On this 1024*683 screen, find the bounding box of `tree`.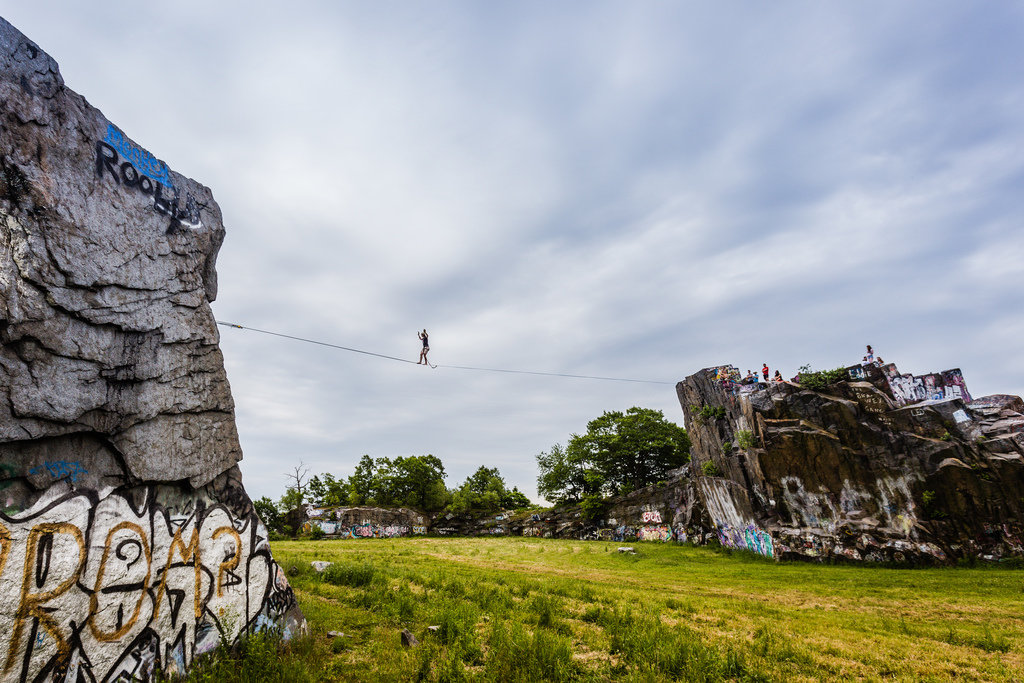
Bounding box: 539, 395, 700, 529.
